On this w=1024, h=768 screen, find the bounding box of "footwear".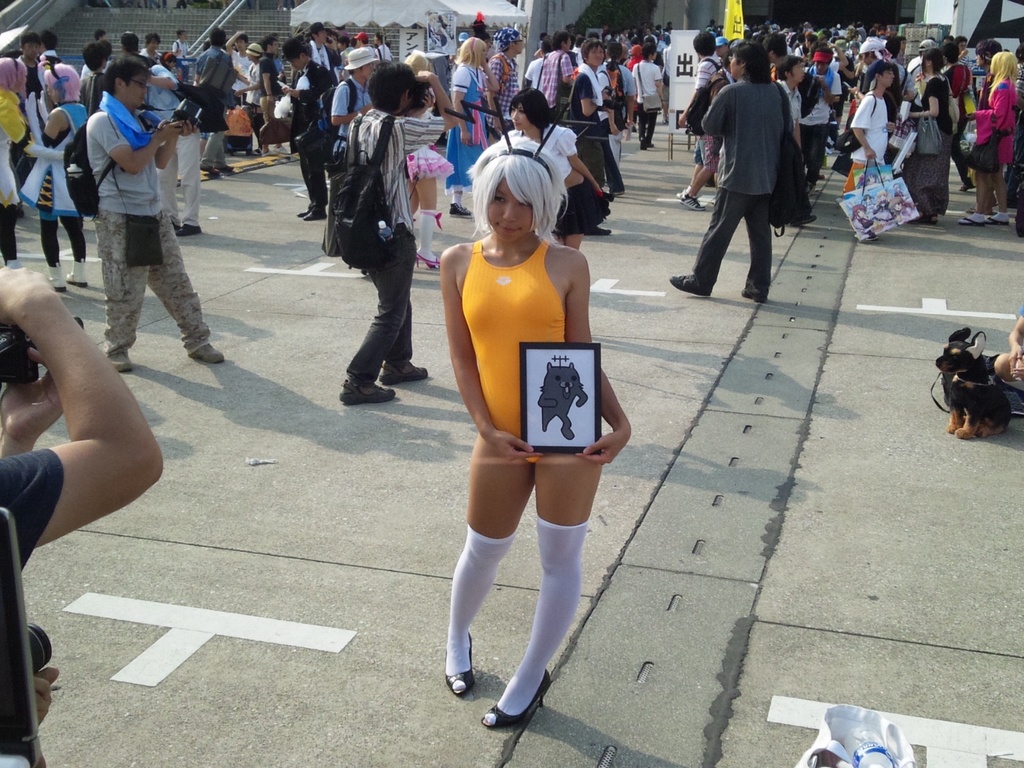
Bounding box: bbox=(340, 372, 393, 400).
